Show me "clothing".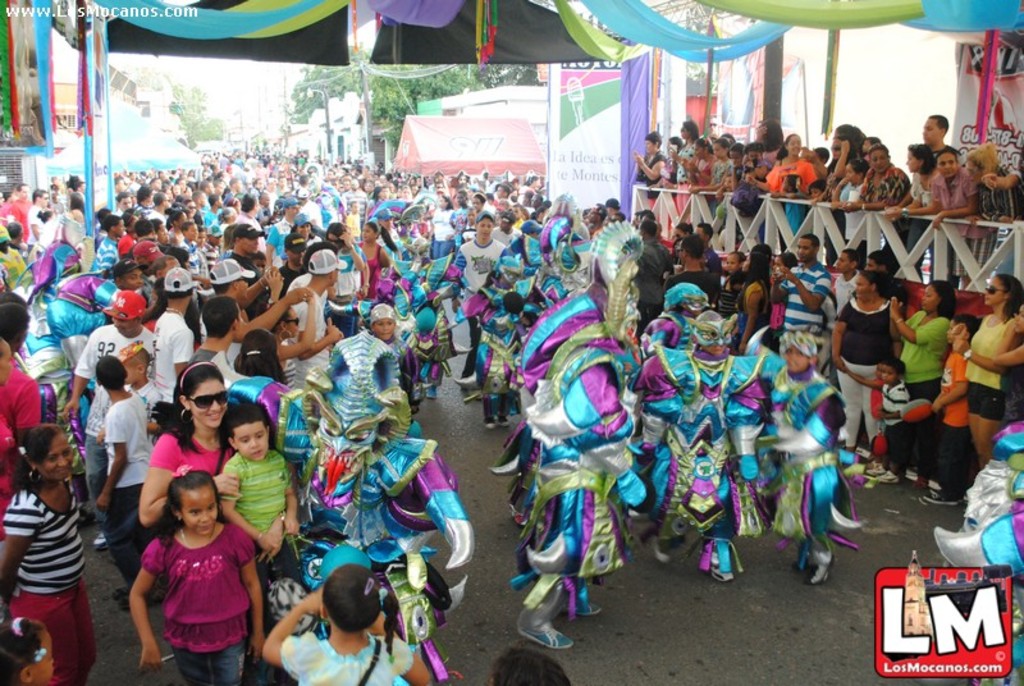
"clothing" is here: [96,379,145,590].
